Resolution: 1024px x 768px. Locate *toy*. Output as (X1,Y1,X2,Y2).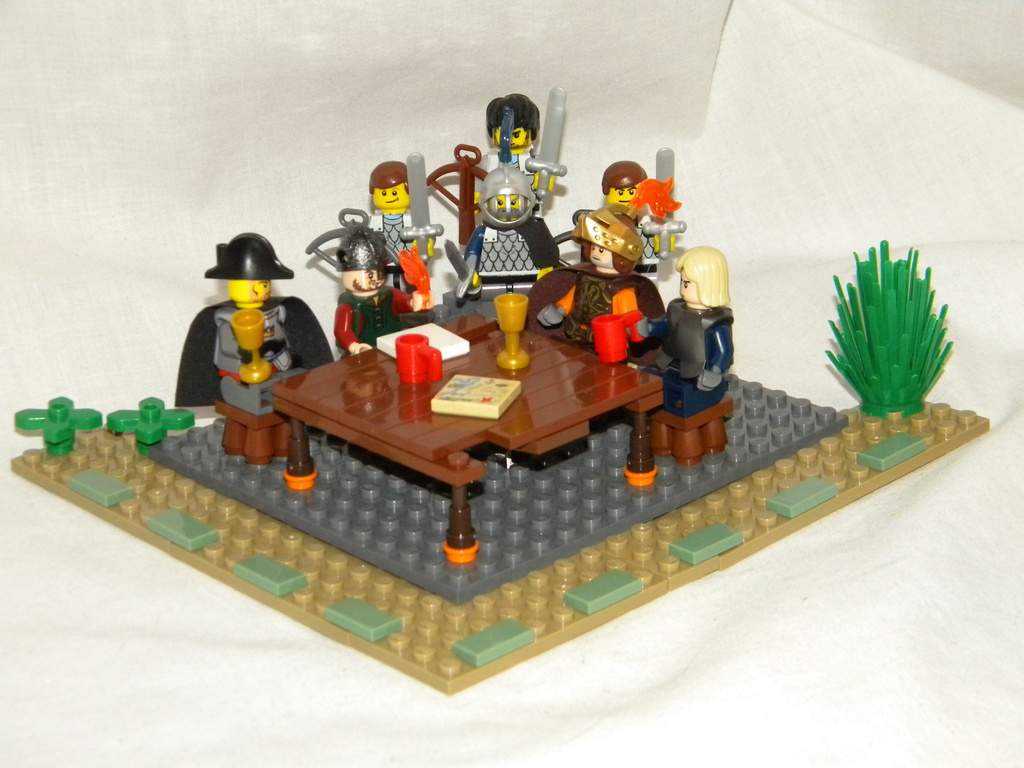
(16,390,107,454).
